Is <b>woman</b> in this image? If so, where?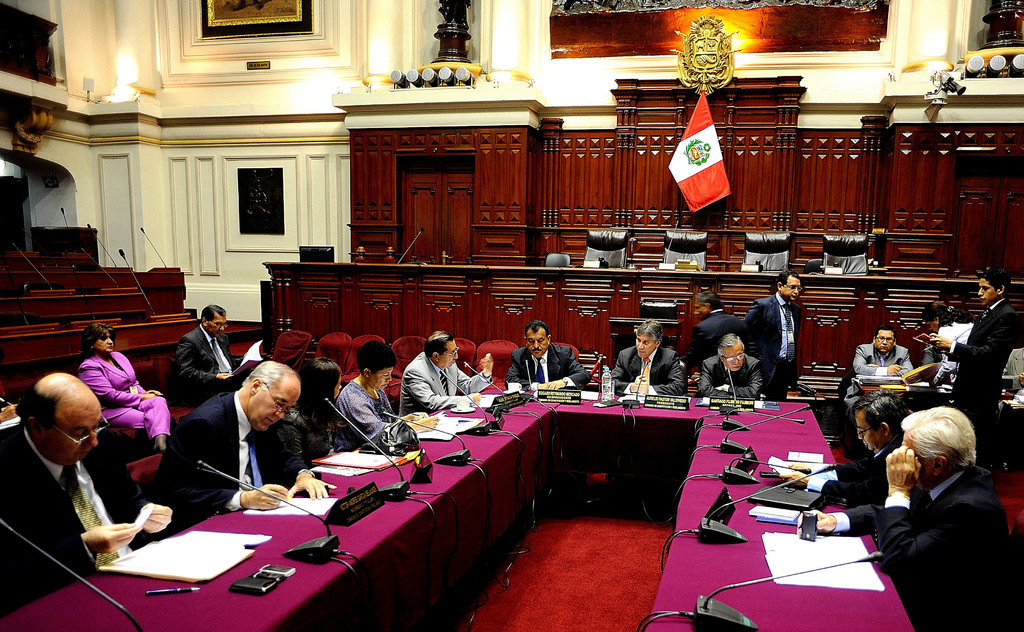
Yes, at region(272, 359, 354, 482).
